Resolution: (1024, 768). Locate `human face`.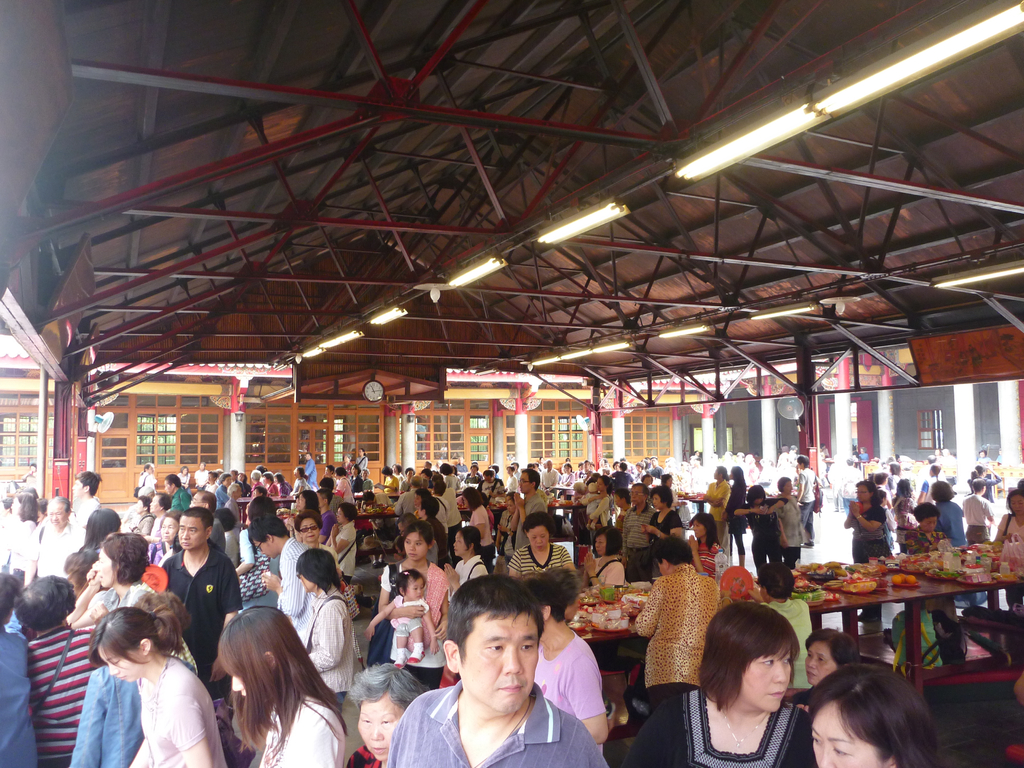
[left=72, top=483, right=82, bottom=493].
